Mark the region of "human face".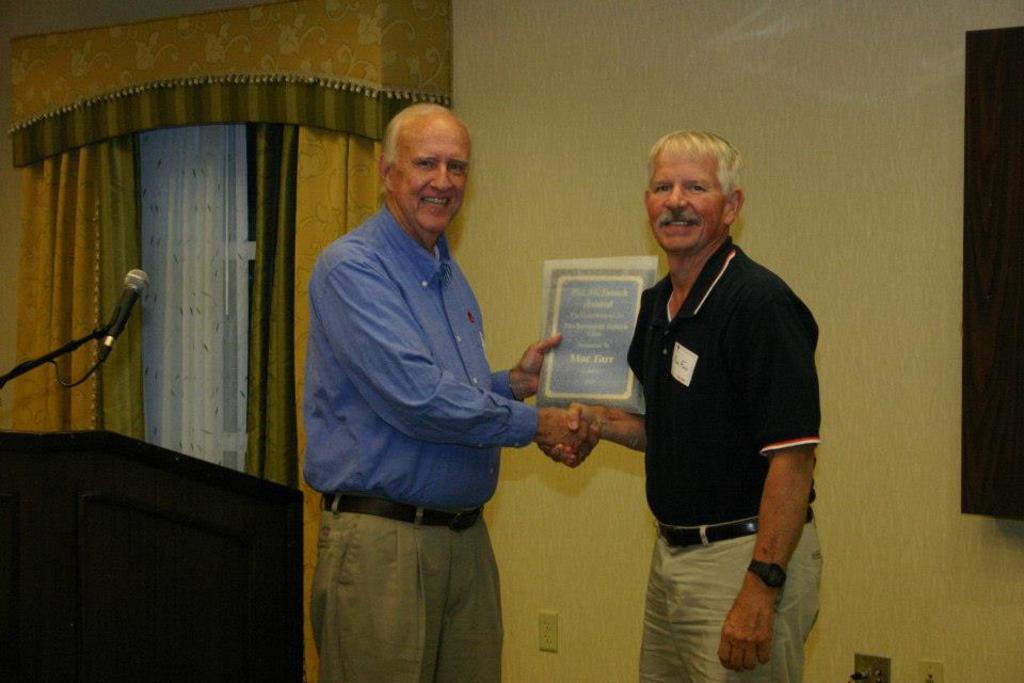
Region: {"left": 647, "top": 153, "right": 726, "bottom": 256}.
